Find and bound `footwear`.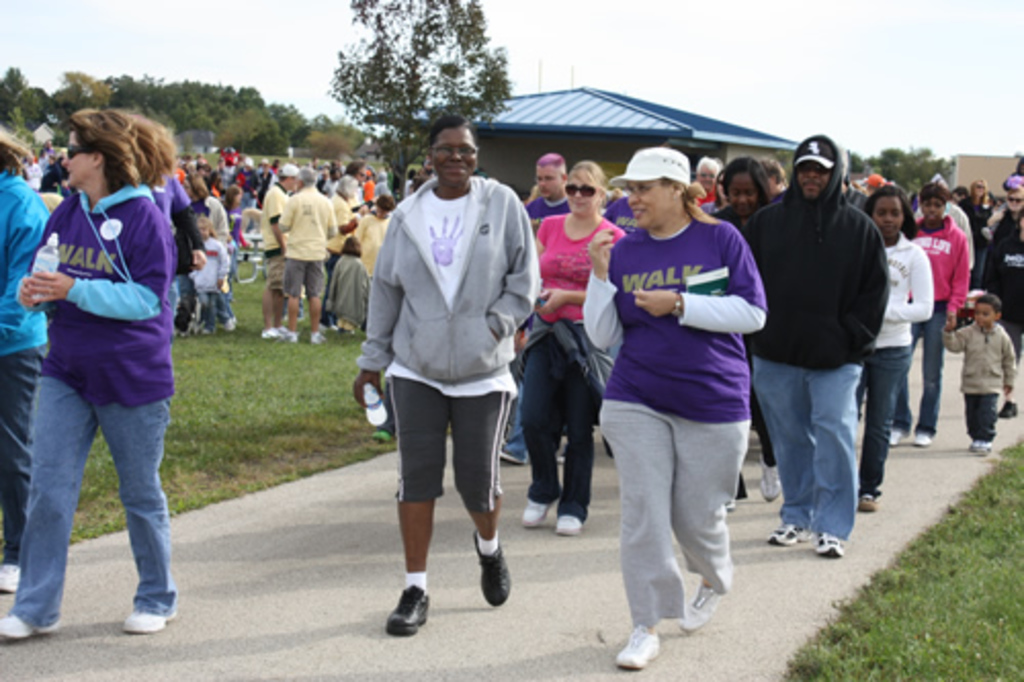
Bound: detection(553, 504, 586, 532).
